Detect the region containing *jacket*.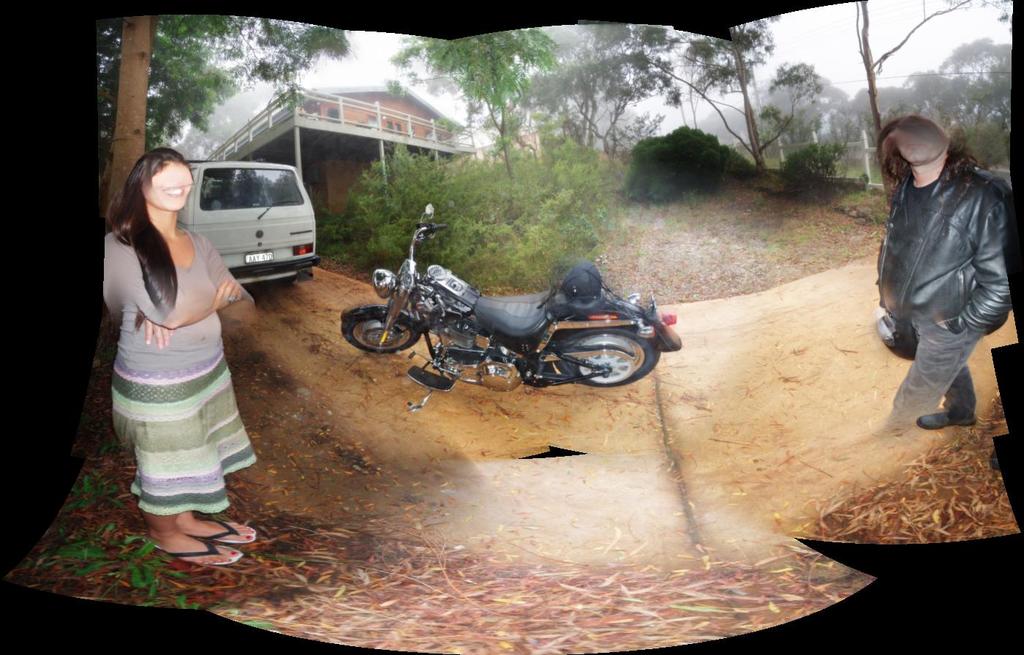
BBox(878, 161, 1006, 414).
